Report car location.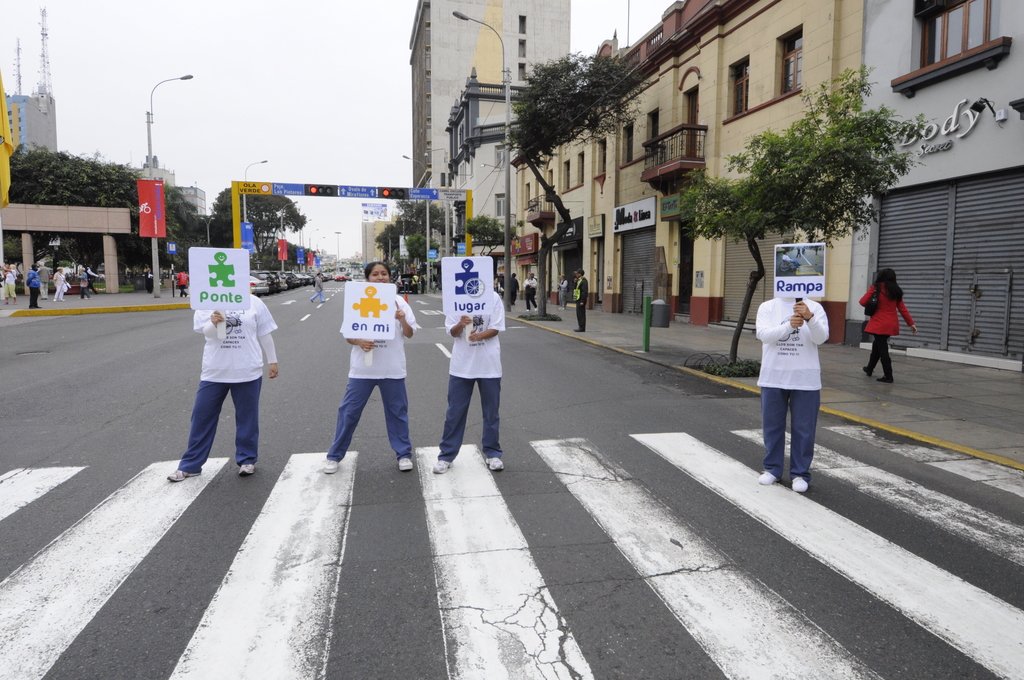
Report: pyautogui.locateOnScreen(352, 272, 365, 279).
